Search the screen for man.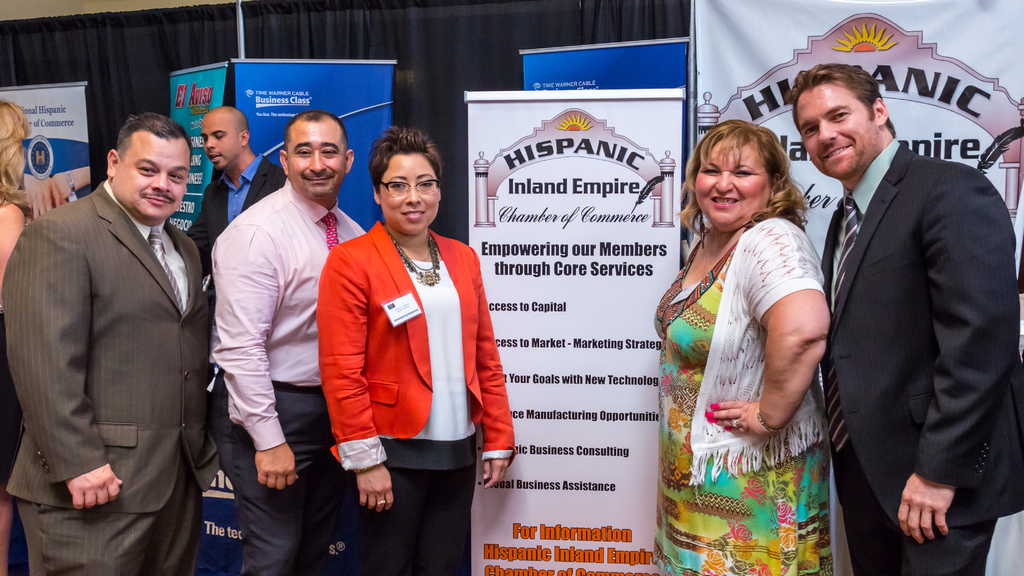
Found at (185, 105, 285, 264).
